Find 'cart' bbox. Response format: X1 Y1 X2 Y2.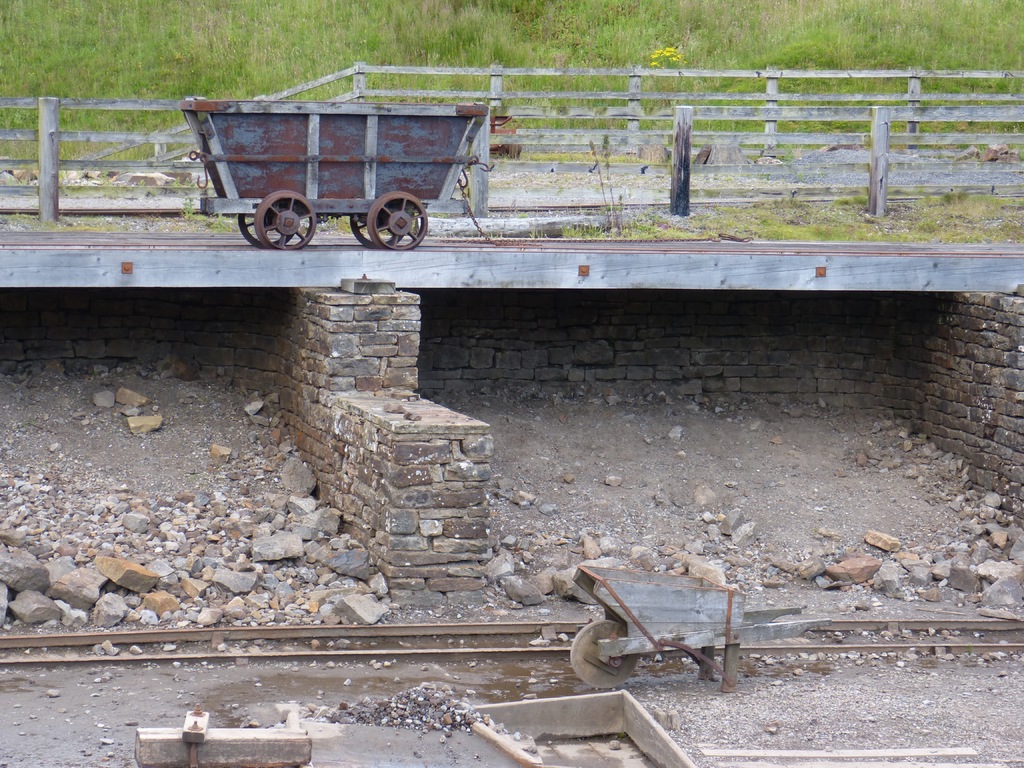
181 97 492 252.
